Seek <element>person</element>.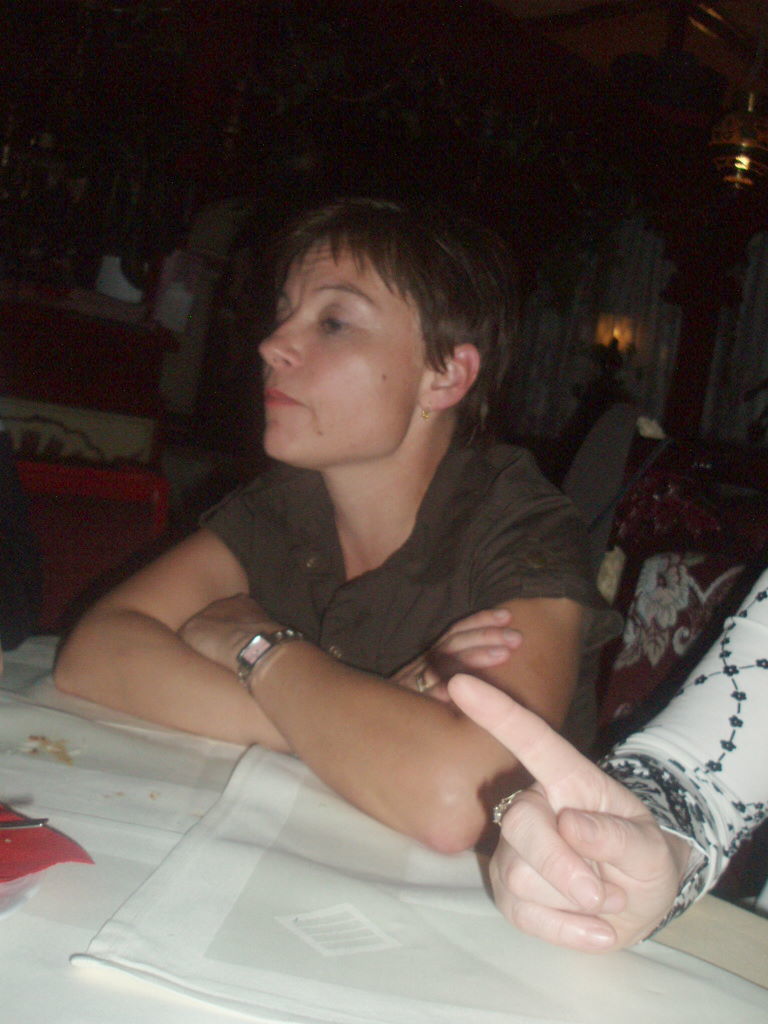
(445,558,767,959).
